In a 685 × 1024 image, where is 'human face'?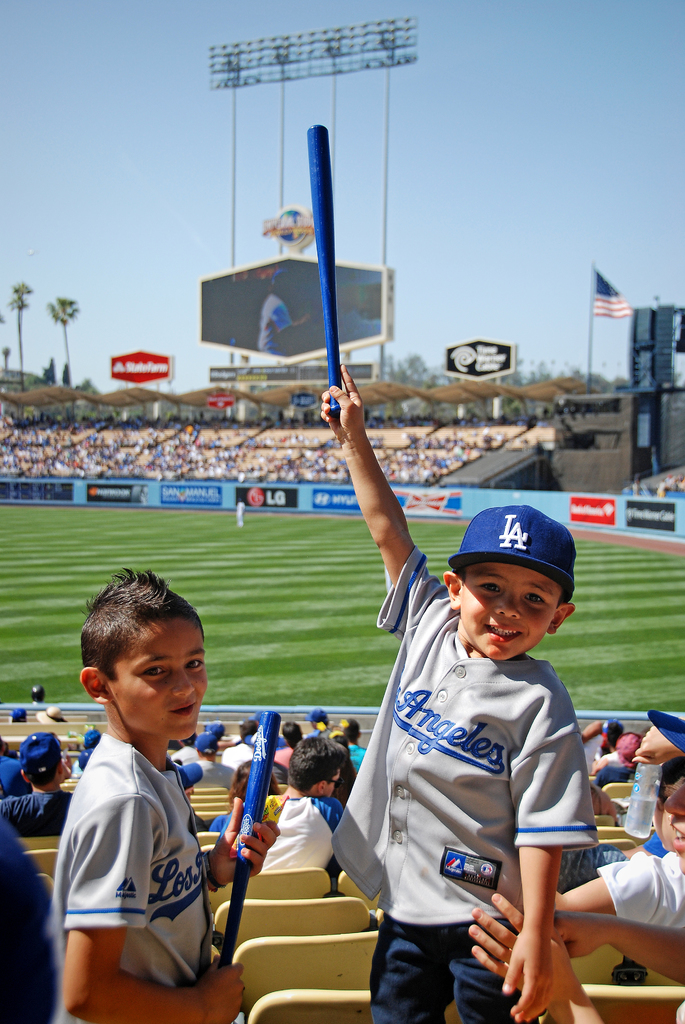
<box>321,764,343,803</box>.
